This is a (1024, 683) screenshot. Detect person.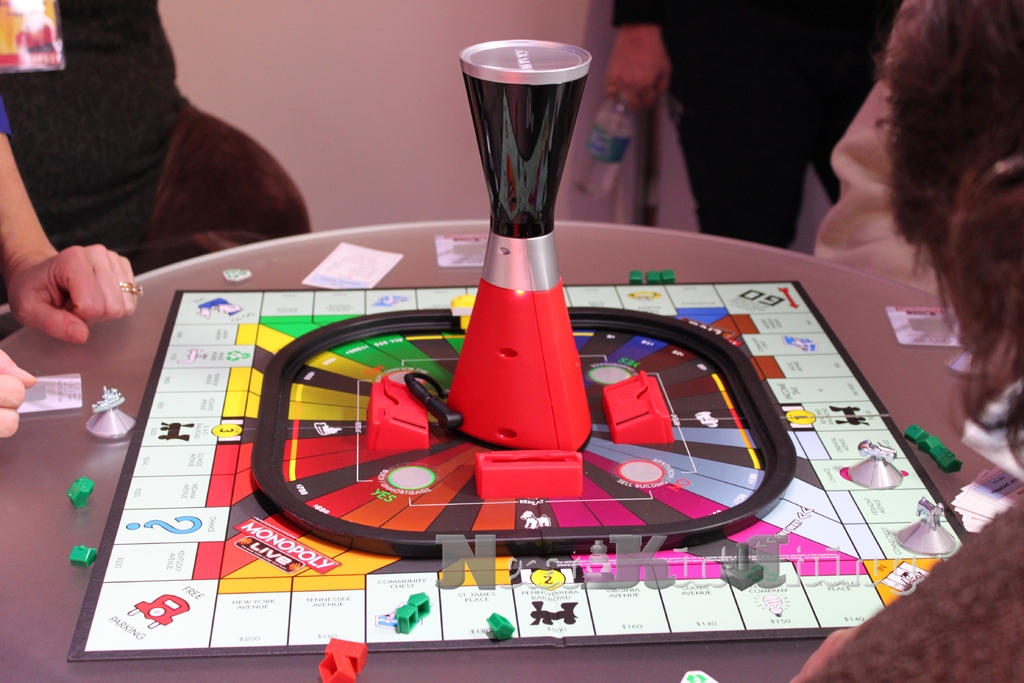
crop(613, 1, 949, 250).
